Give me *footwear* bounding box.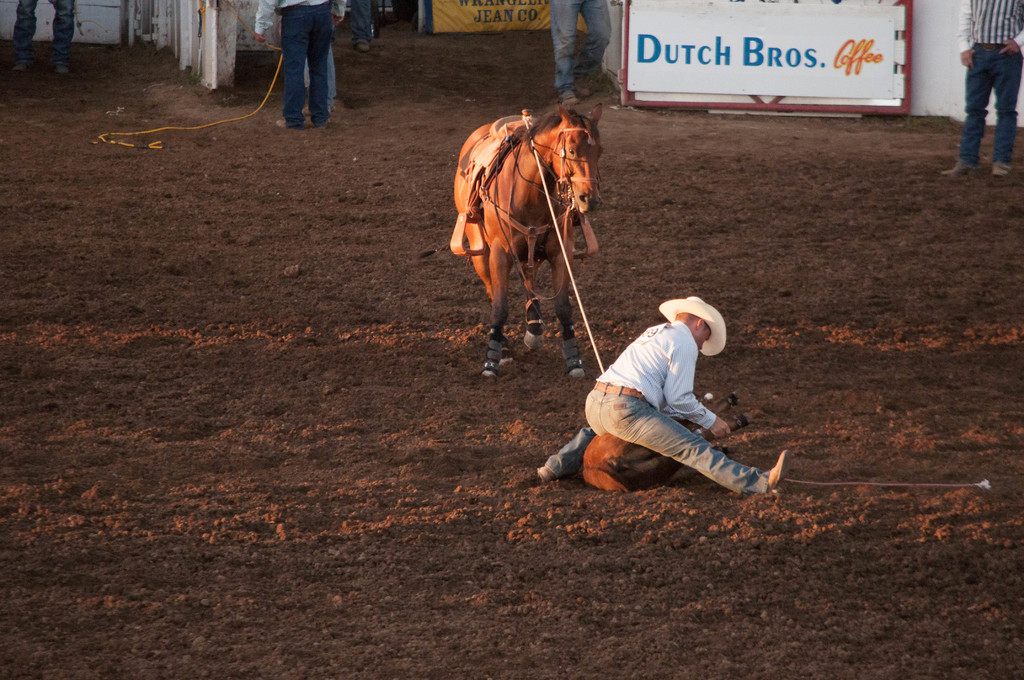
[272,114,298,131].
